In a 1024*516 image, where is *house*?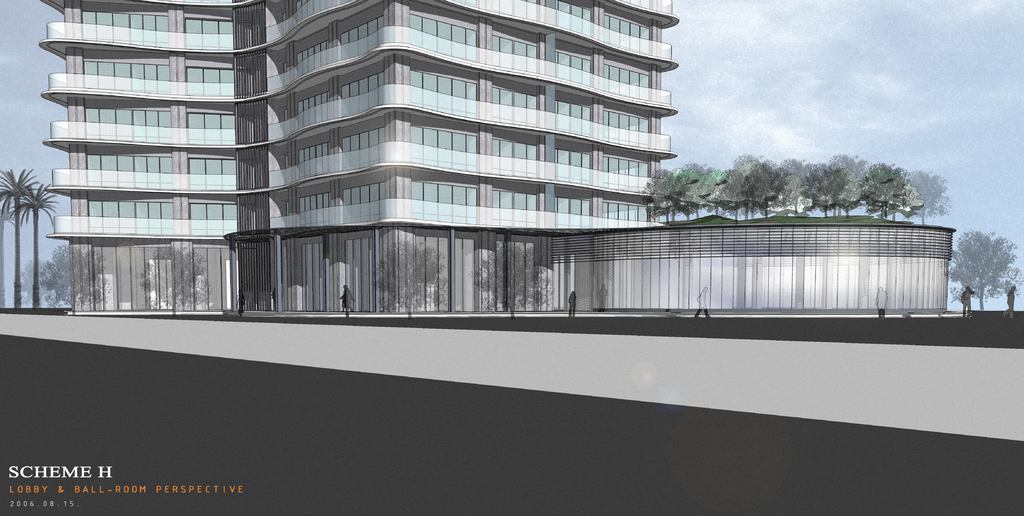
detection(683, 190, 966, 320).
